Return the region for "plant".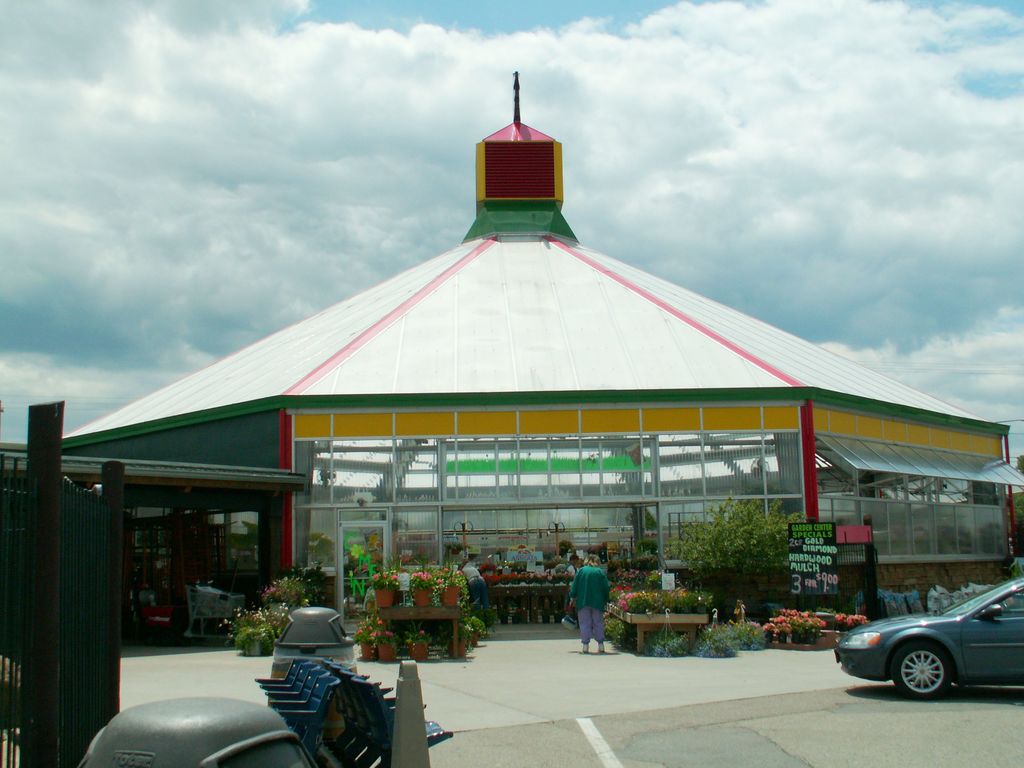
Rect(598, 619, 623, 645).
